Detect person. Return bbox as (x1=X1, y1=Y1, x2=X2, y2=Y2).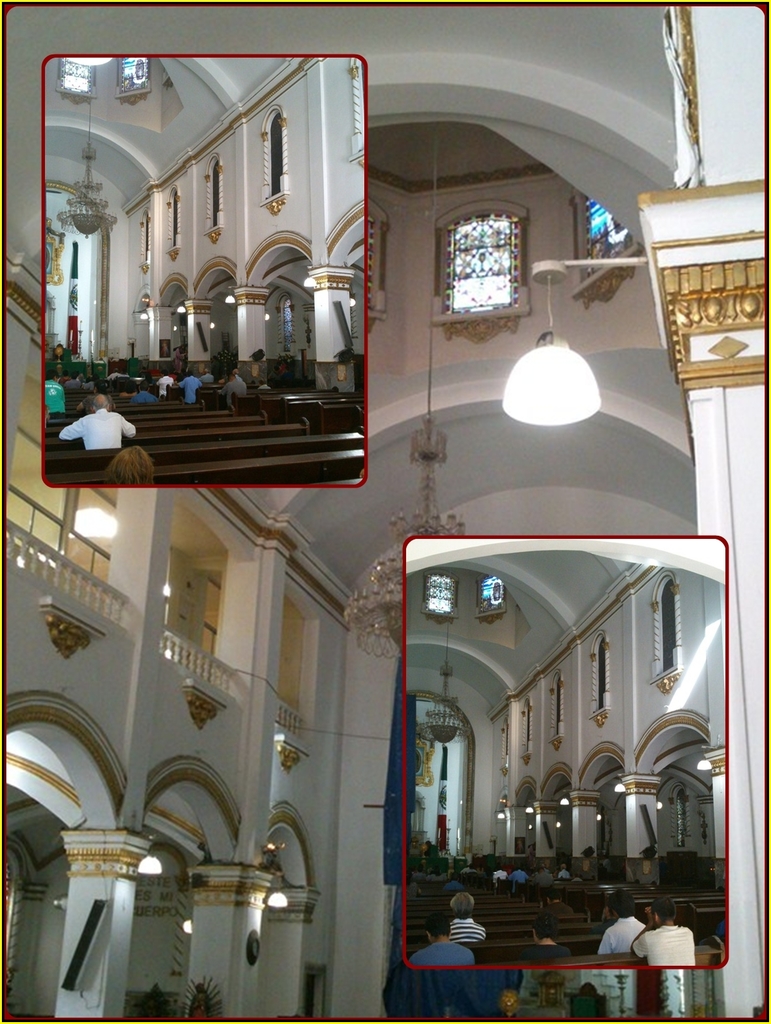
(x1=156, y1=369, x2=174, y2=399).
